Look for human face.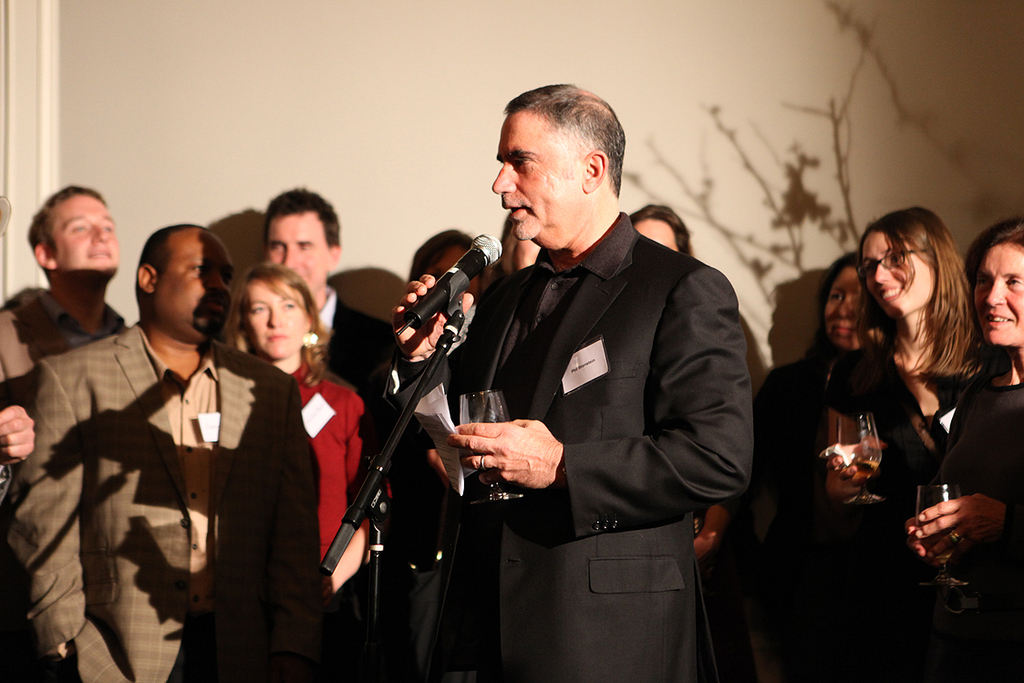
Found: bbox=(264, 211, 324, 295).
